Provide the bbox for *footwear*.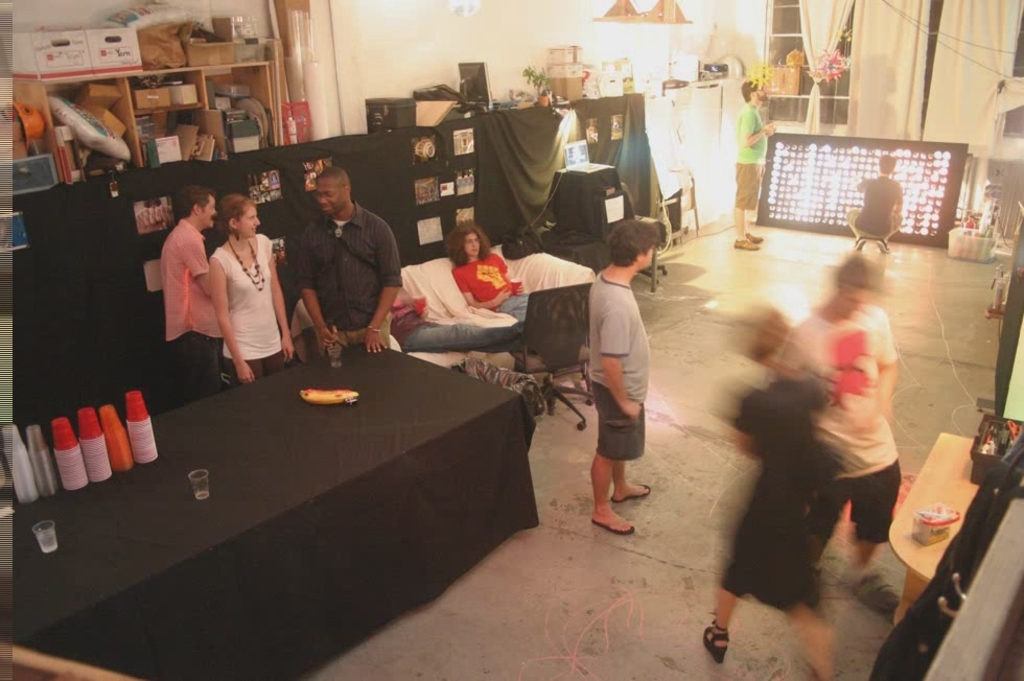
<box>589,515,638,538</box>.
